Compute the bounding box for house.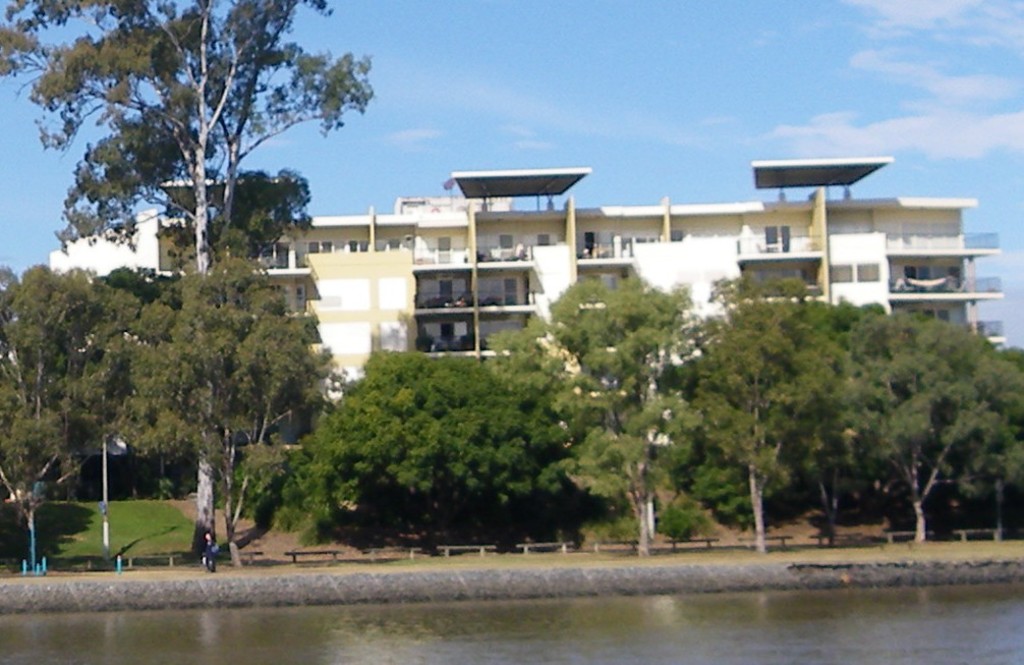
(left=51, top=152, right=1010, bottom=495).
